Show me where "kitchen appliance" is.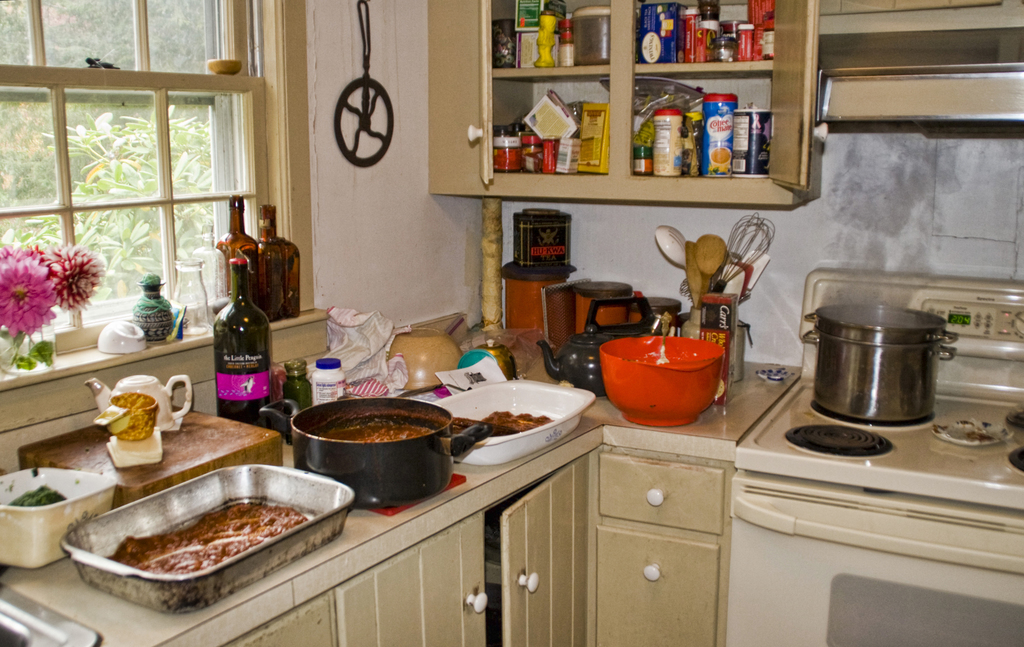
"kitchen appliance" is at box=[60, 464, 360, 616].
